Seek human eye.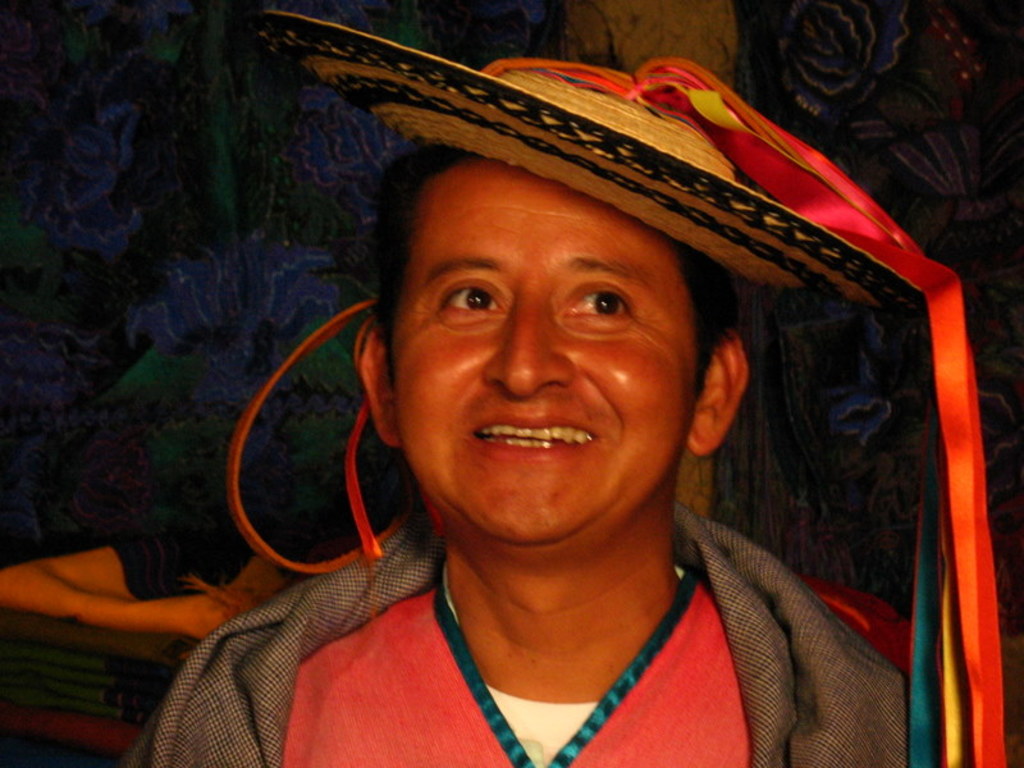
(424,261,512,348).
